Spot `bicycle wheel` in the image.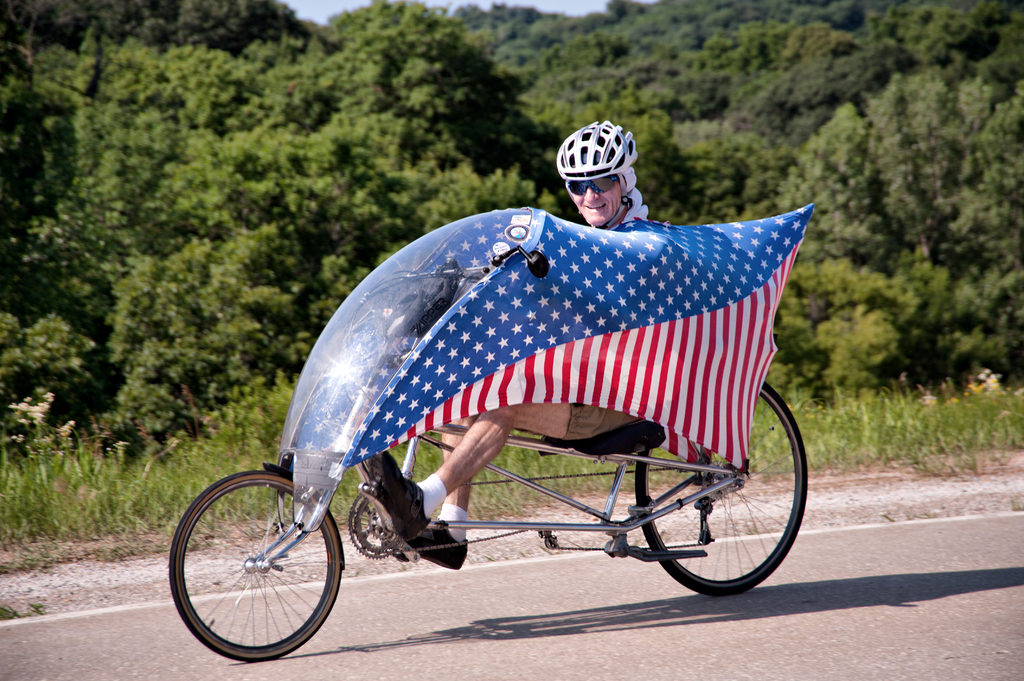
`bicycle wheel` found at select_region(182, 480, 344, 661).
